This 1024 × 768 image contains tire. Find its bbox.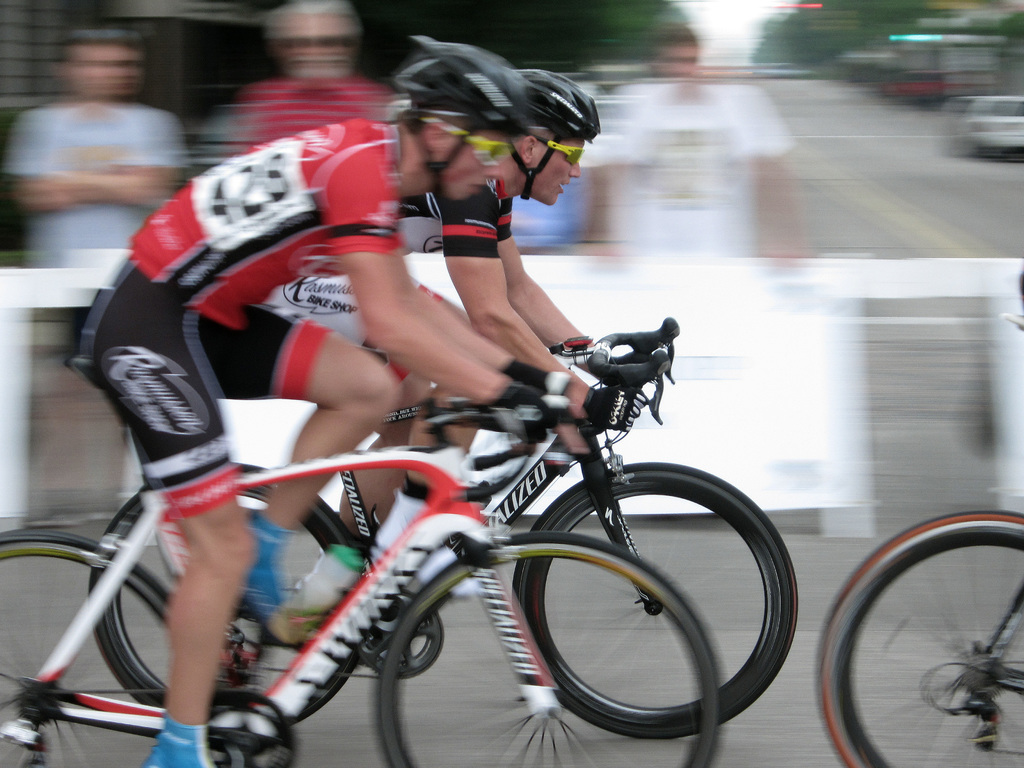
locate(811, 508, 1023, 767).
